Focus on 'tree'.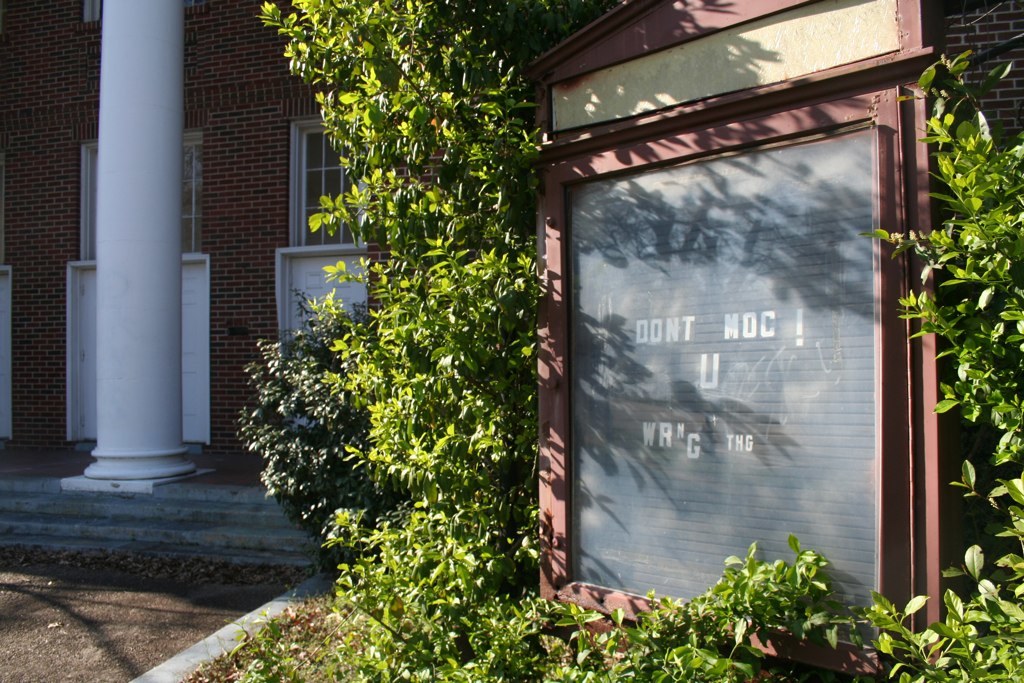
Focused at 229 0 636 682.
